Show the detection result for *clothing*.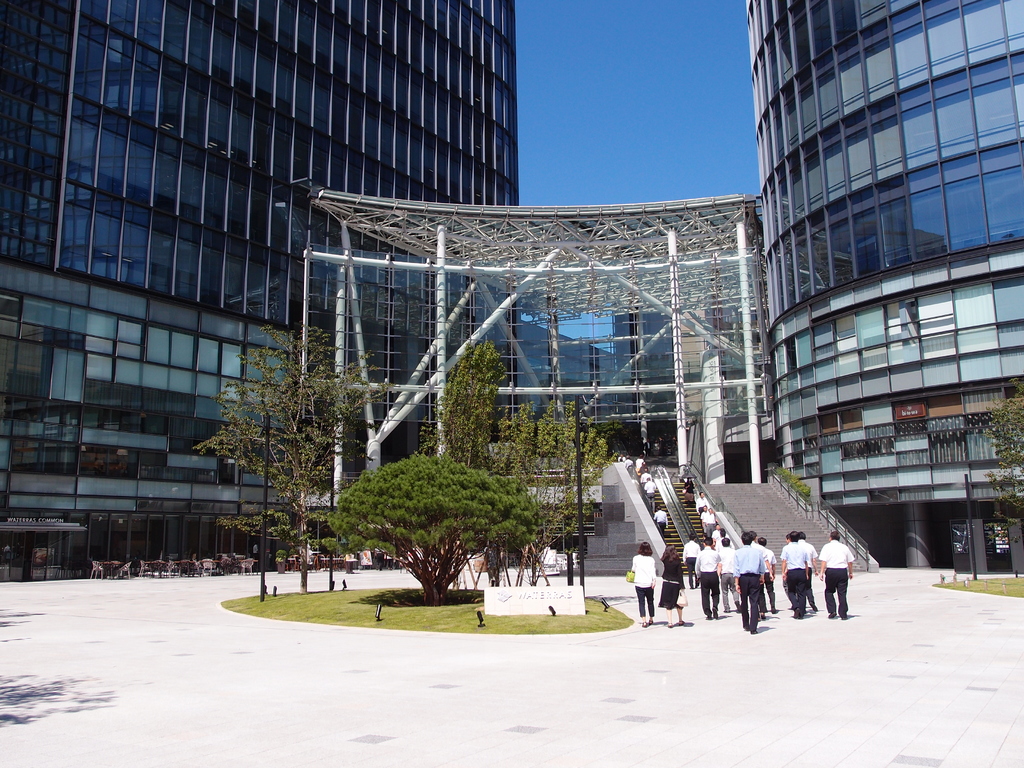
687:559:695:580.
